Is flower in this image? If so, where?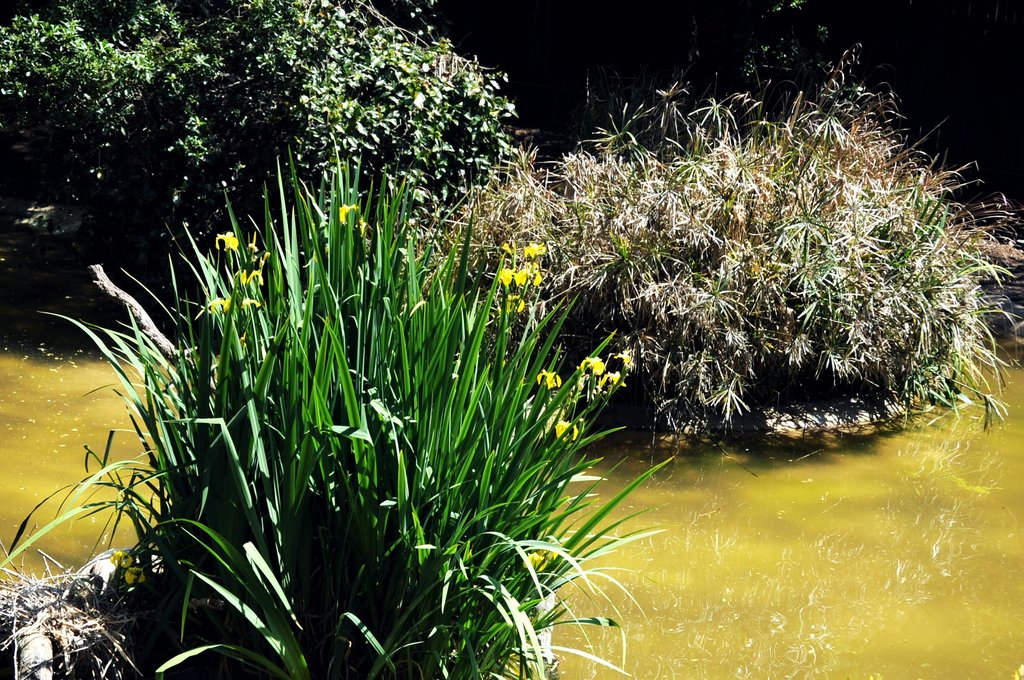
Yes, at locate(360, 215, 367, 233).
